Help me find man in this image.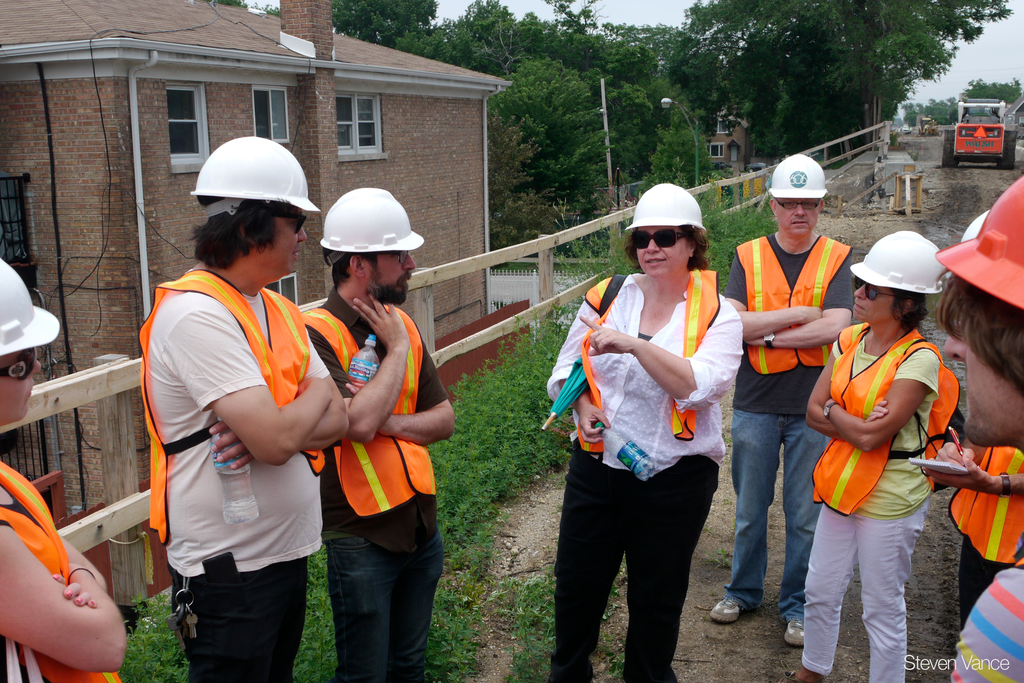
Found it: box(300, 186, 457, 682).
